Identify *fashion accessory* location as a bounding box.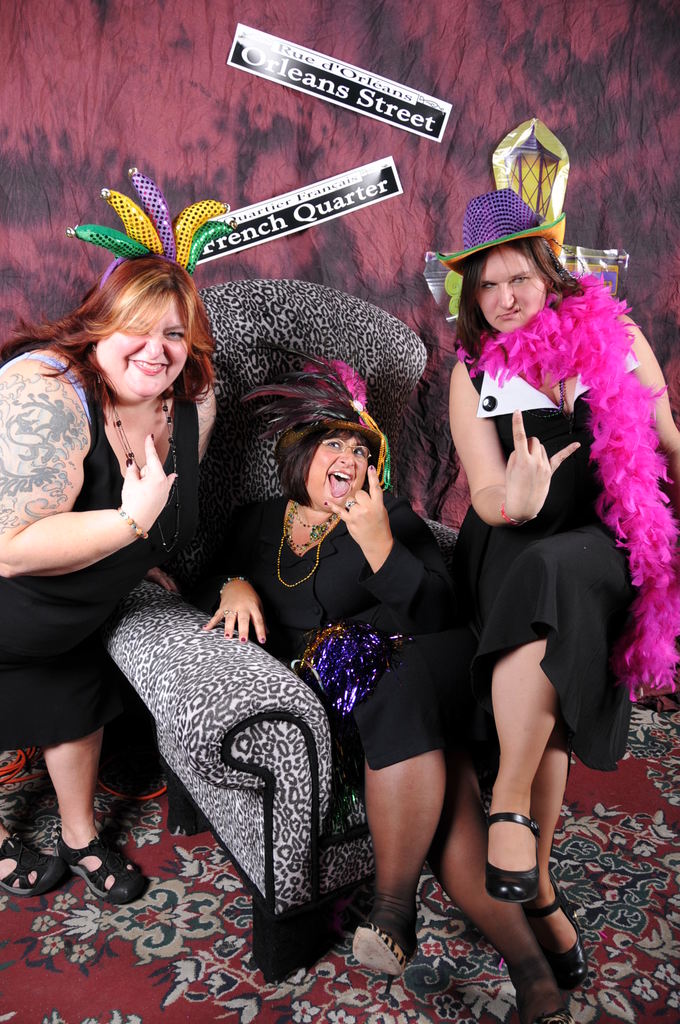
region(354, 899, 405, 972).
